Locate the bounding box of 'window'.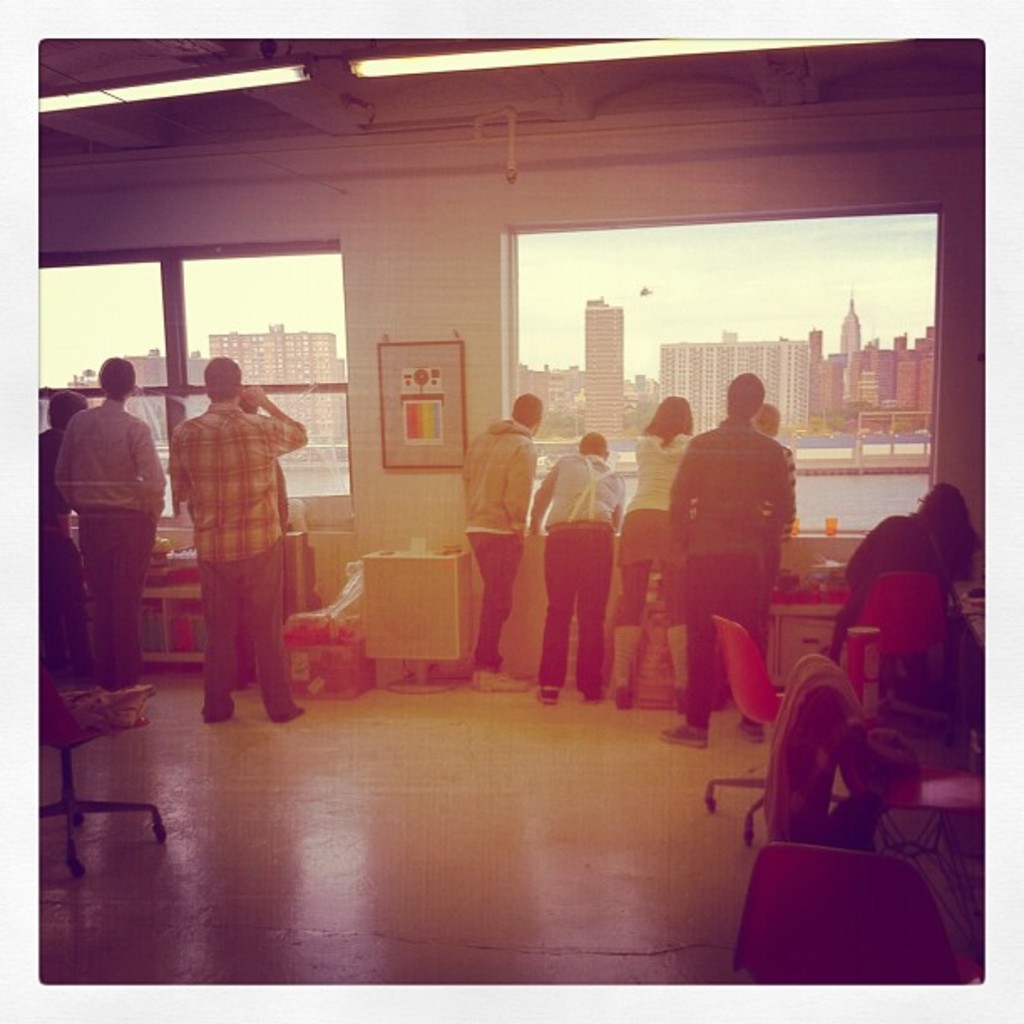
Bounding box: (x1=33, y1=239, x2=358, y2=505).
